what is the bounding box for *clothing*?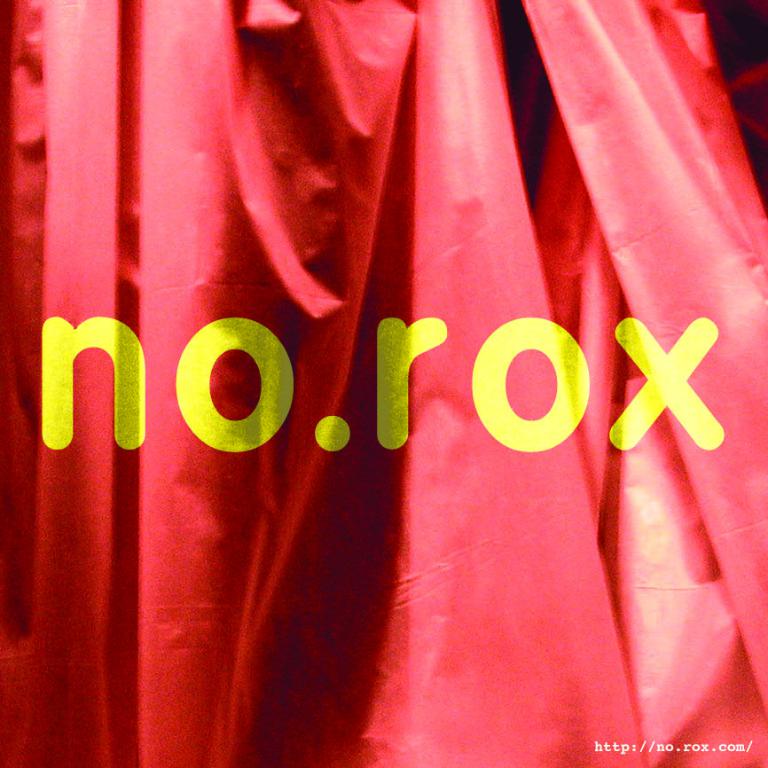
x1=0 y1=0 x2=767 y2=767.
